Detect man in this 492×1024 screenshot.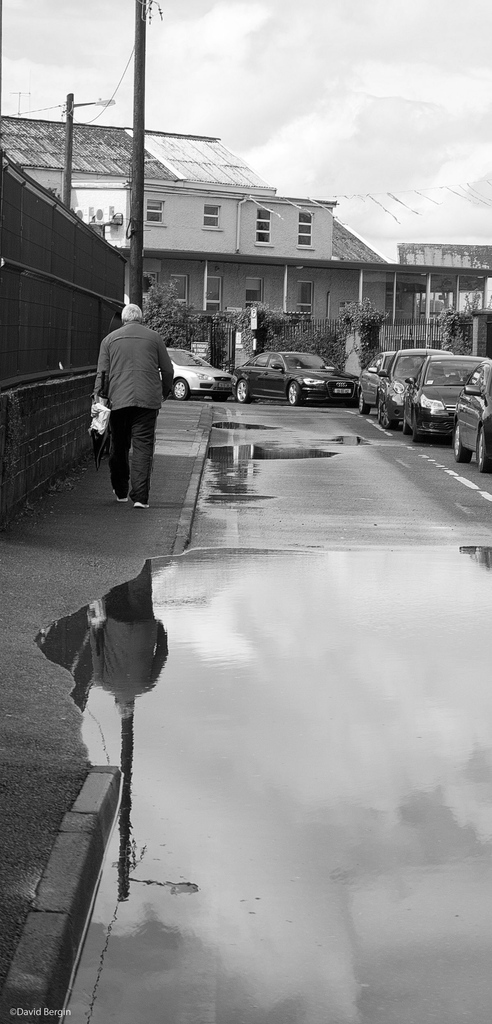
Detection: bbox=(84, 304, 182, 525).
